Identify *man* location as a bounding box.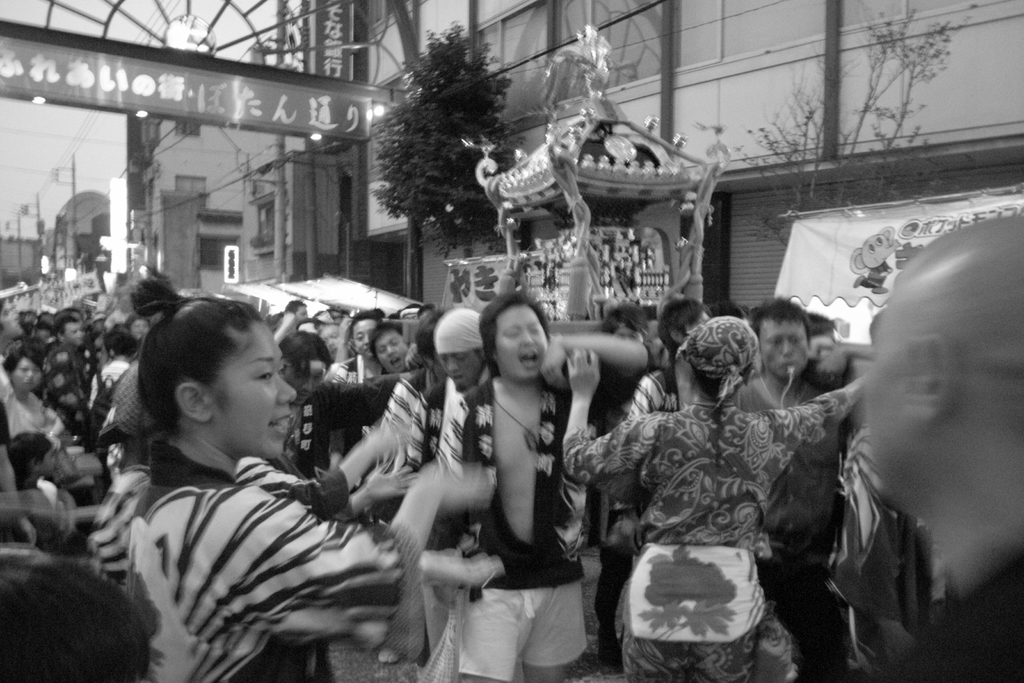
x1=440, y1=294, x2=642, y2=682.
